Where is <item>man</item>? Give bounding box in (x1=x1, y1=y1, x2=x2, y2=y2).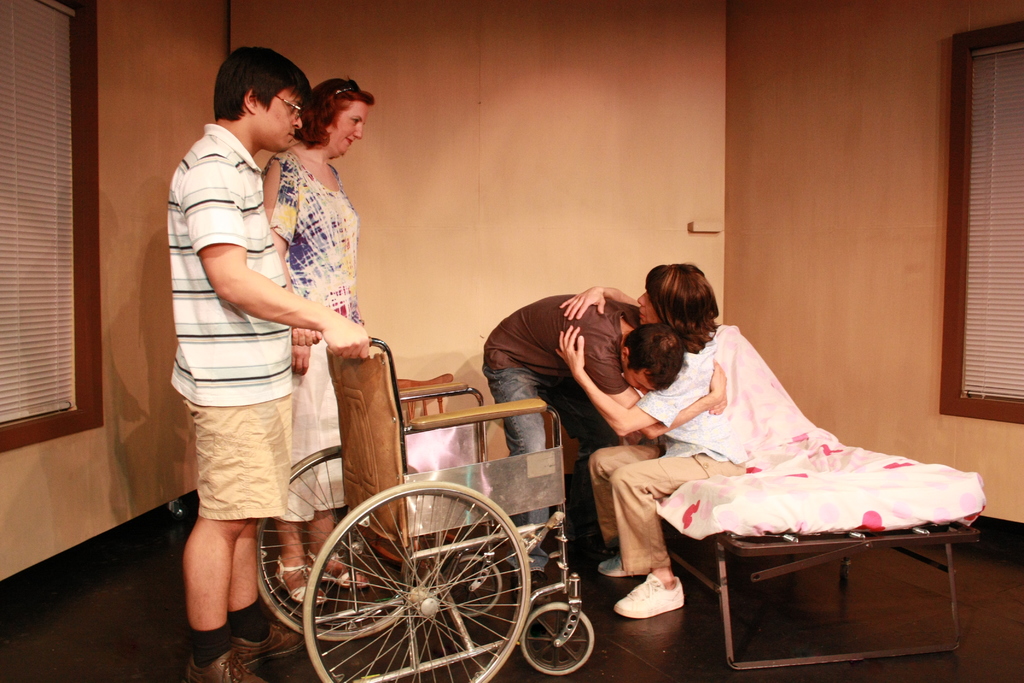
(x1=481, y1=286, x2=685, y2=581).
